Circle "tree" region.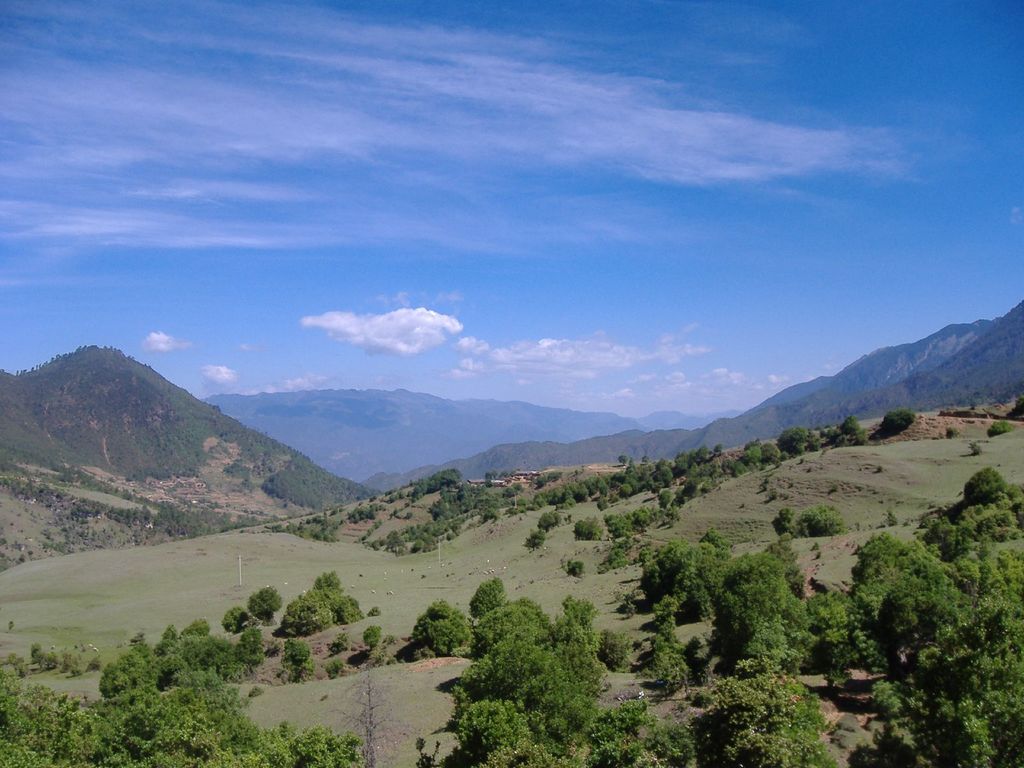
Region: 249:588:282:627.
